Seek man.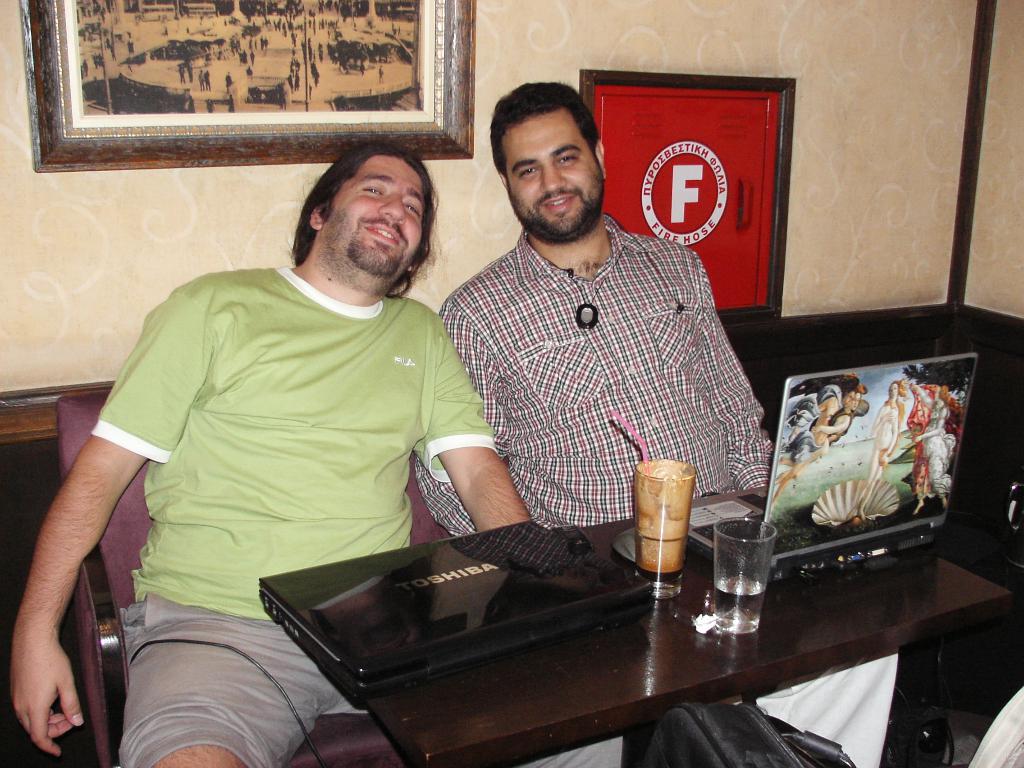
region(415, 80, 905, 767).
